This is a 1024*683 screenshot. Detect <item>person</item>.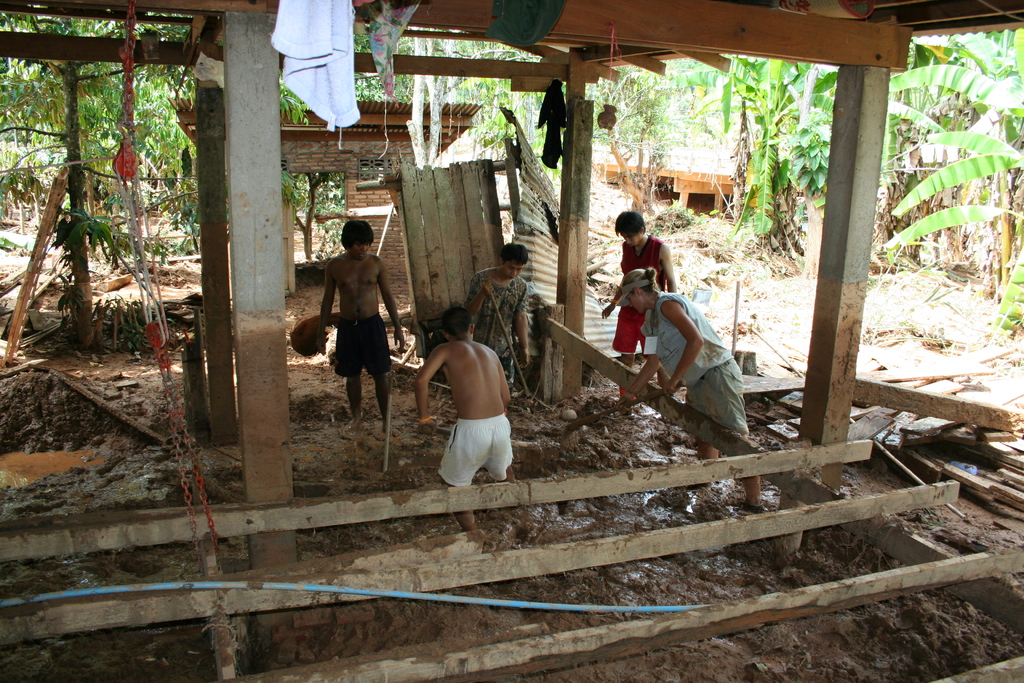
x1=611 y1=264 x2=770 y2=514.
